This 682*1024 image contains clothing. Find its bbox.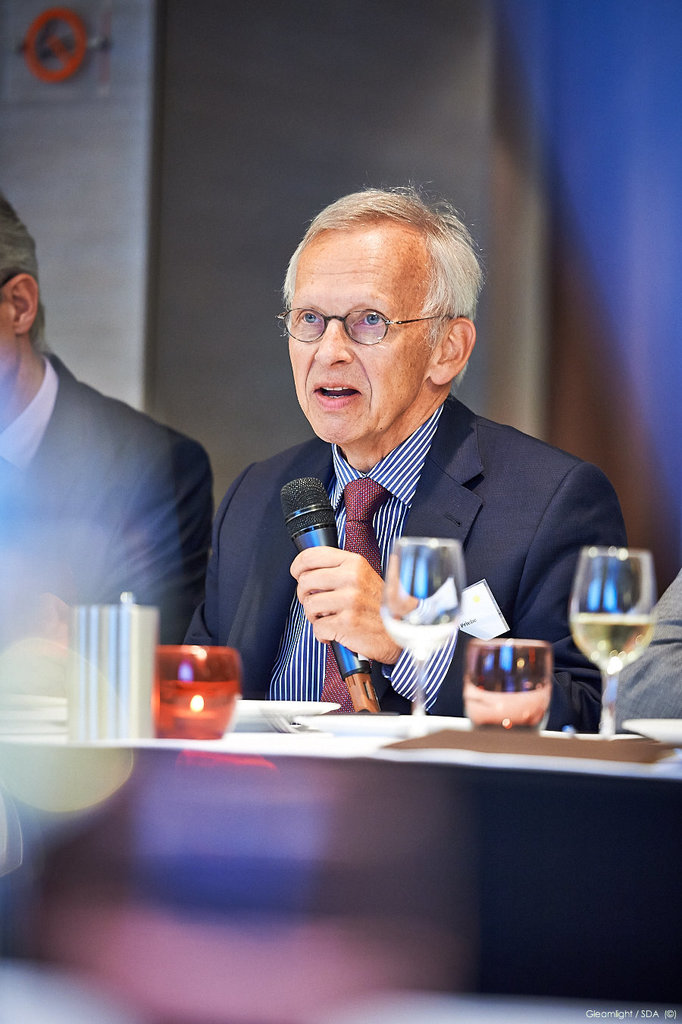
left=210, top=364, right=636, bottom=718.
